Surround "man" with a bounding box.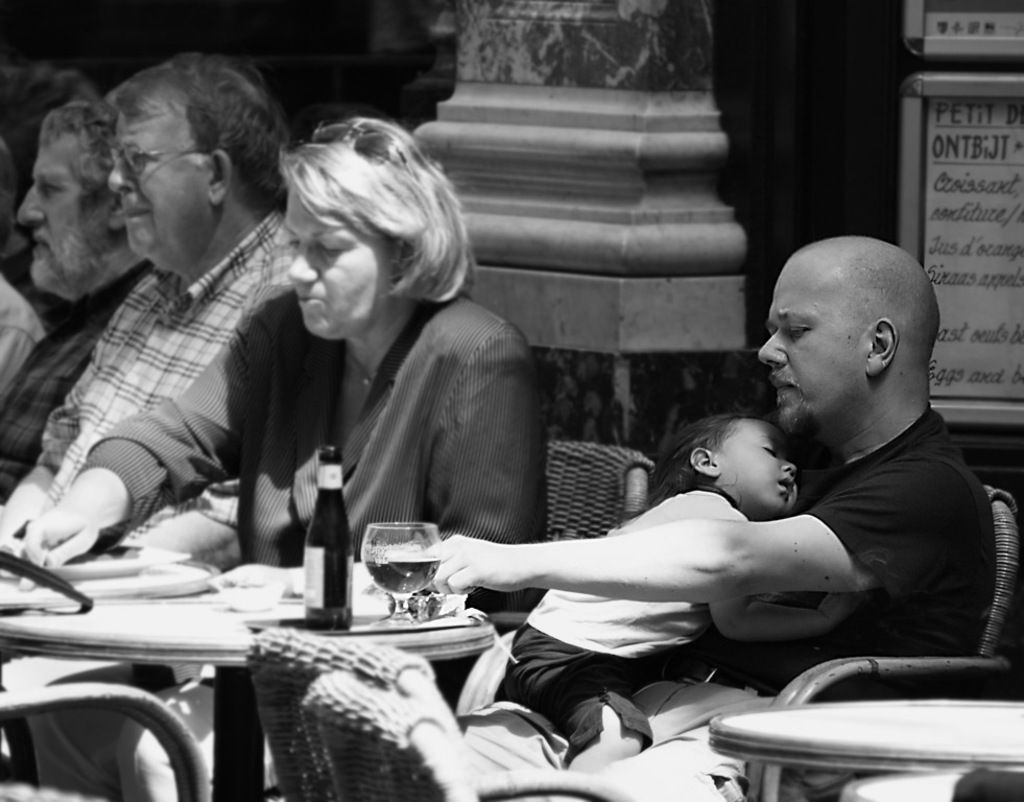
crop(415, 231, 986, 801).
